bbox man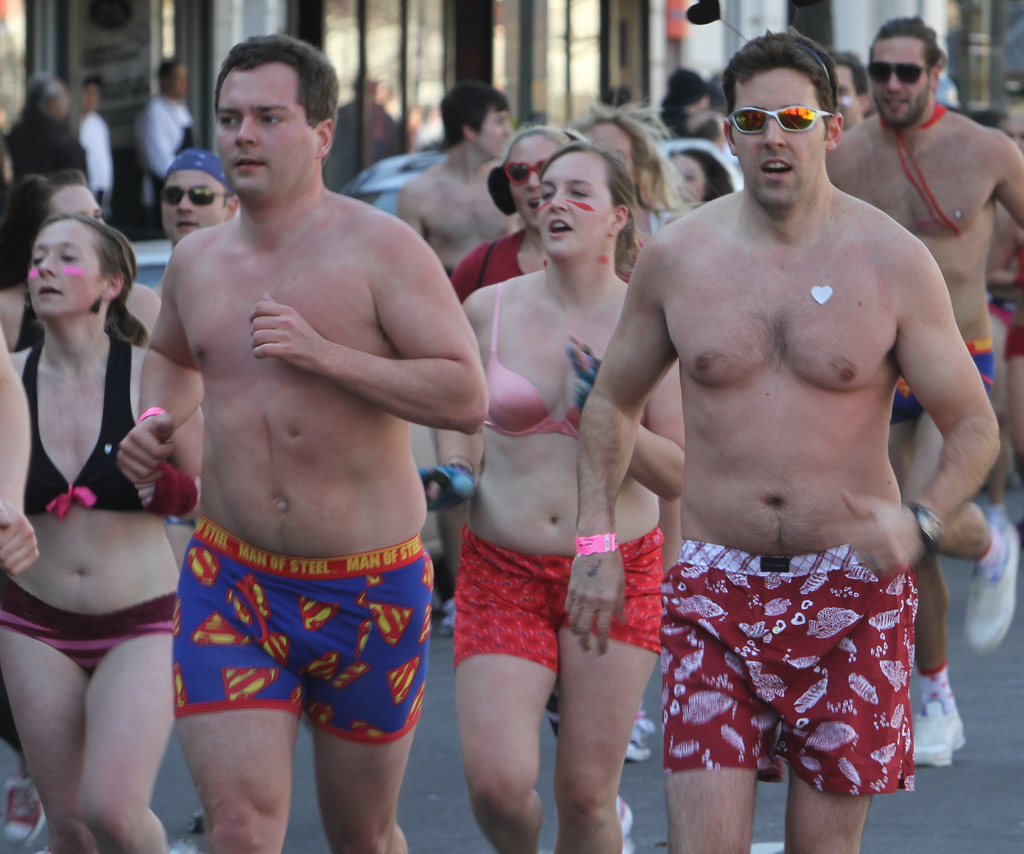
left=394, top=81, right=523, bottom=632
